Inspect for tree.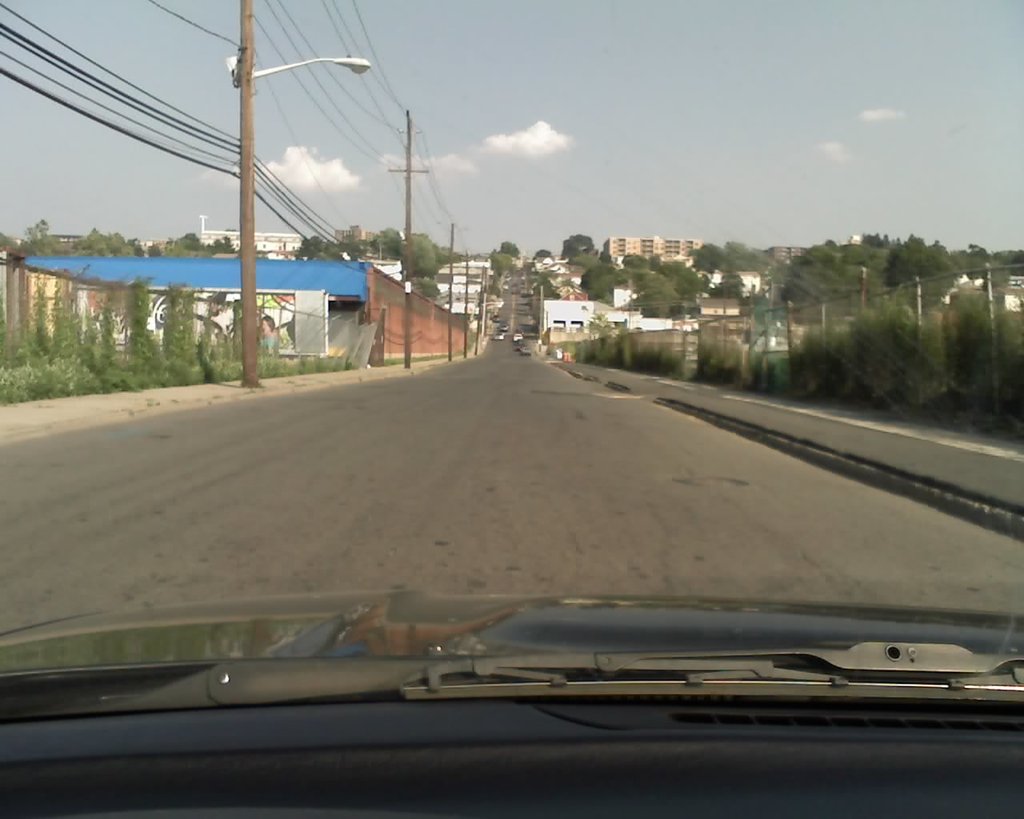
Inspection: Rect(532, 250, 550, 261).
